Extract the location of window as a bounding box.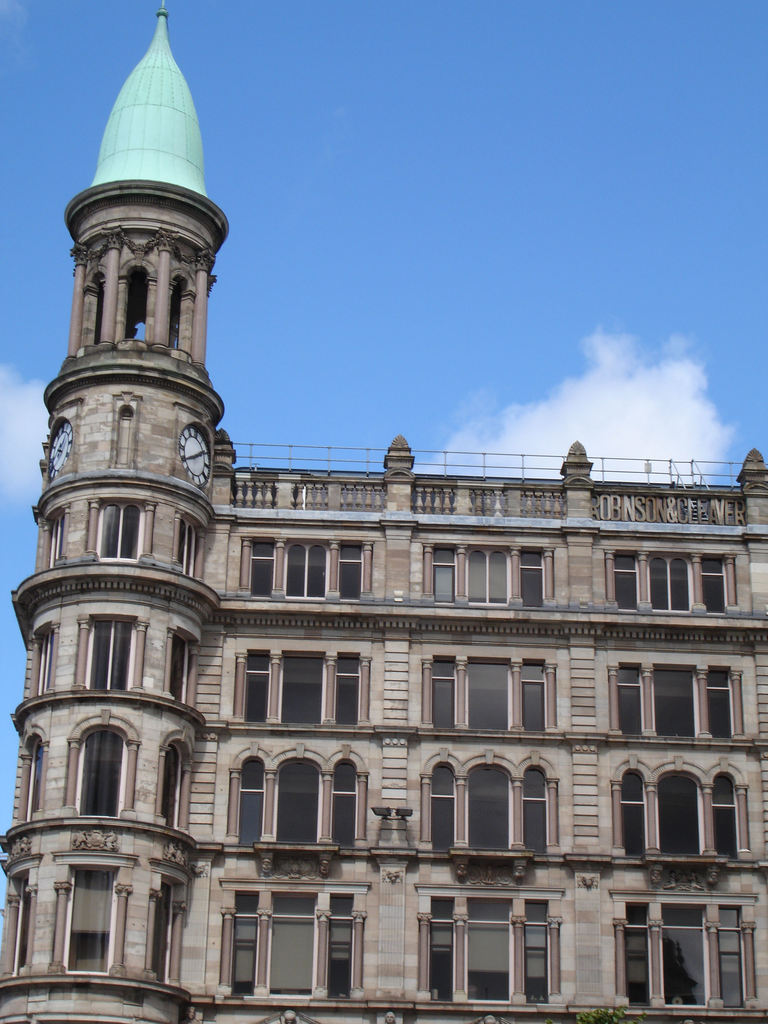
(left=337, top=543, right=365, bottom=602).
